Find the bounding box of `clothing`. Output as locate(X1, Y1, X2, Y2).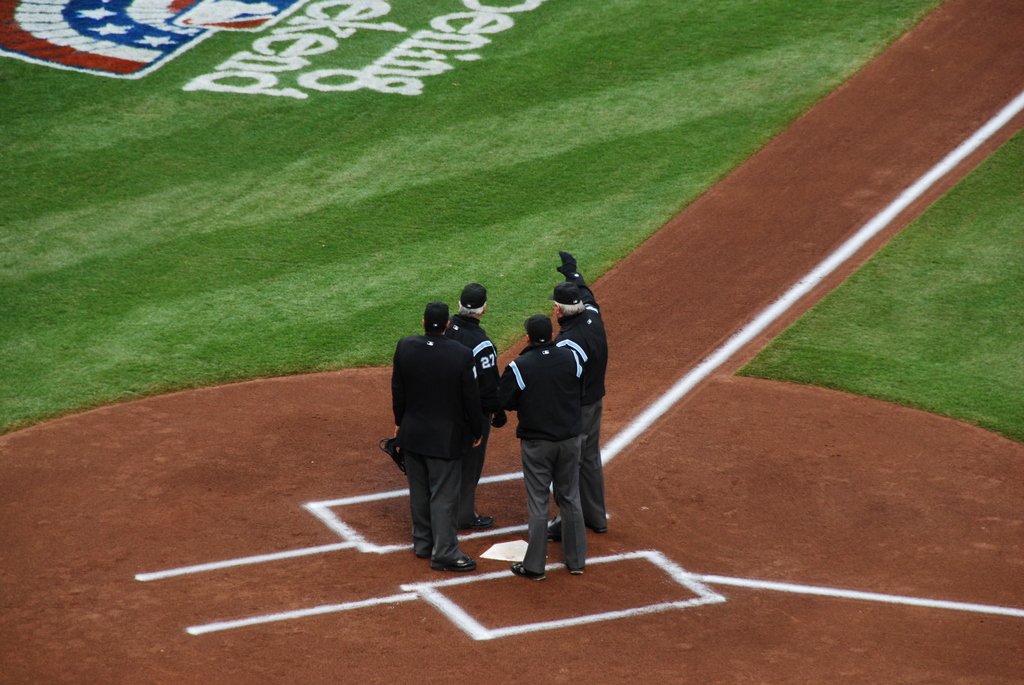
locate(448, 307, 509, 417).
